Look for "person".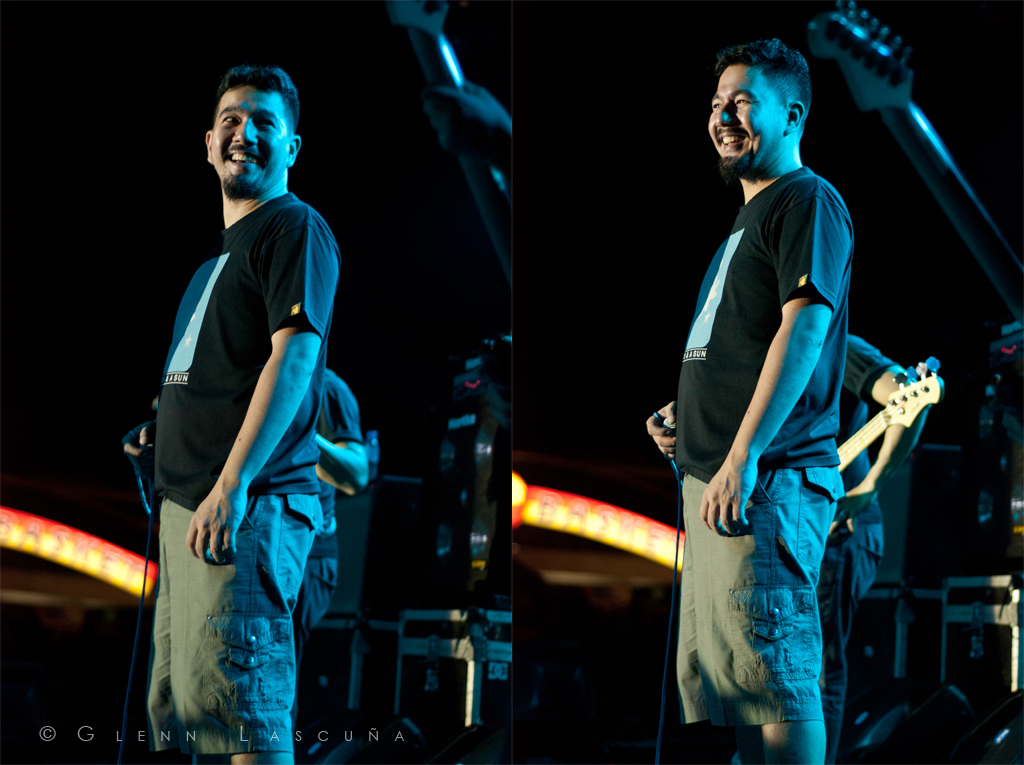
Found: (642, 28, 847, 764).
